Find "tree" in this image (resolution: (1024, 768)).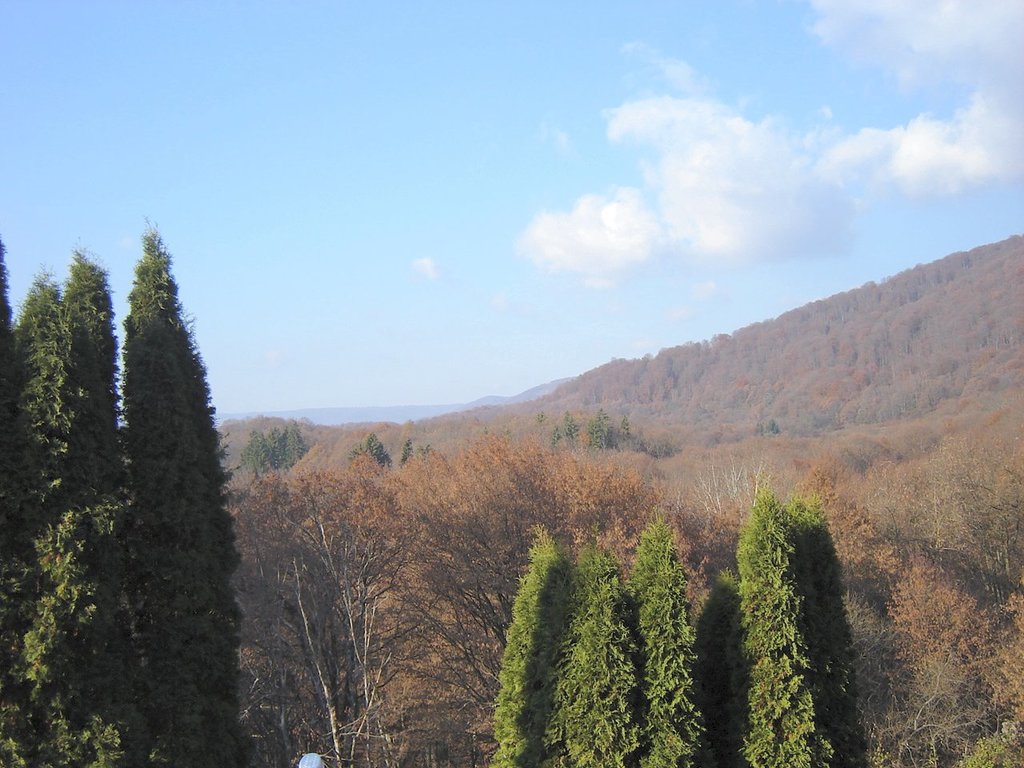
select_region(66, 241, 169, 767).
